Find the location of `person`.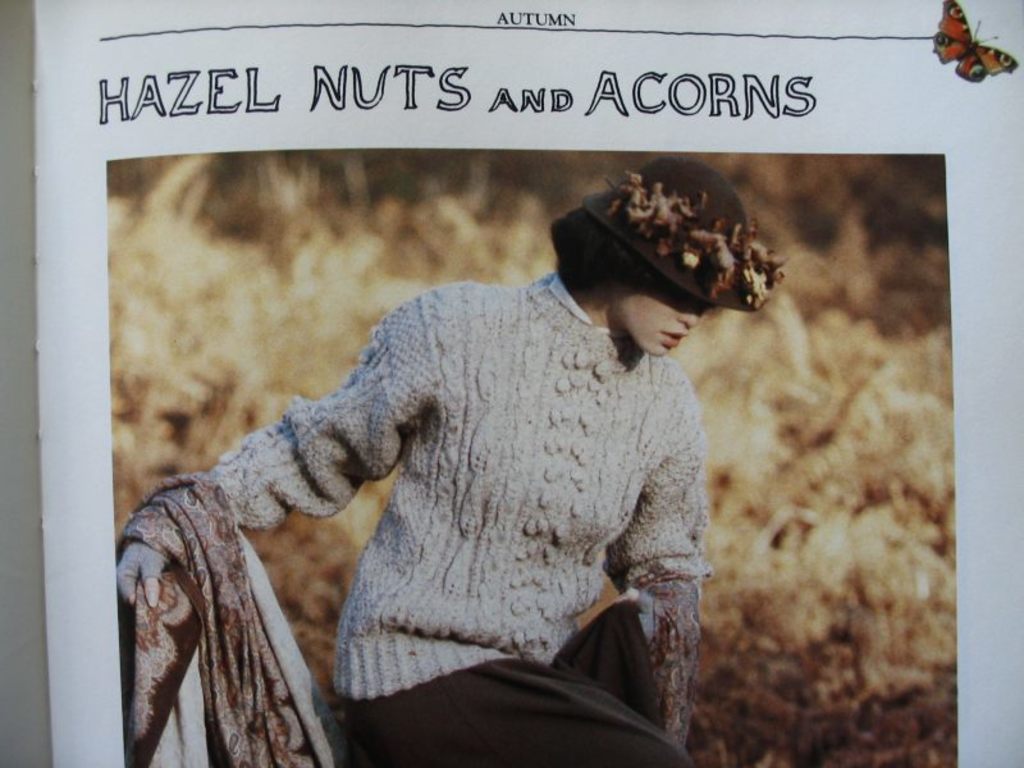
Location: [96, 198, 780, 767].
